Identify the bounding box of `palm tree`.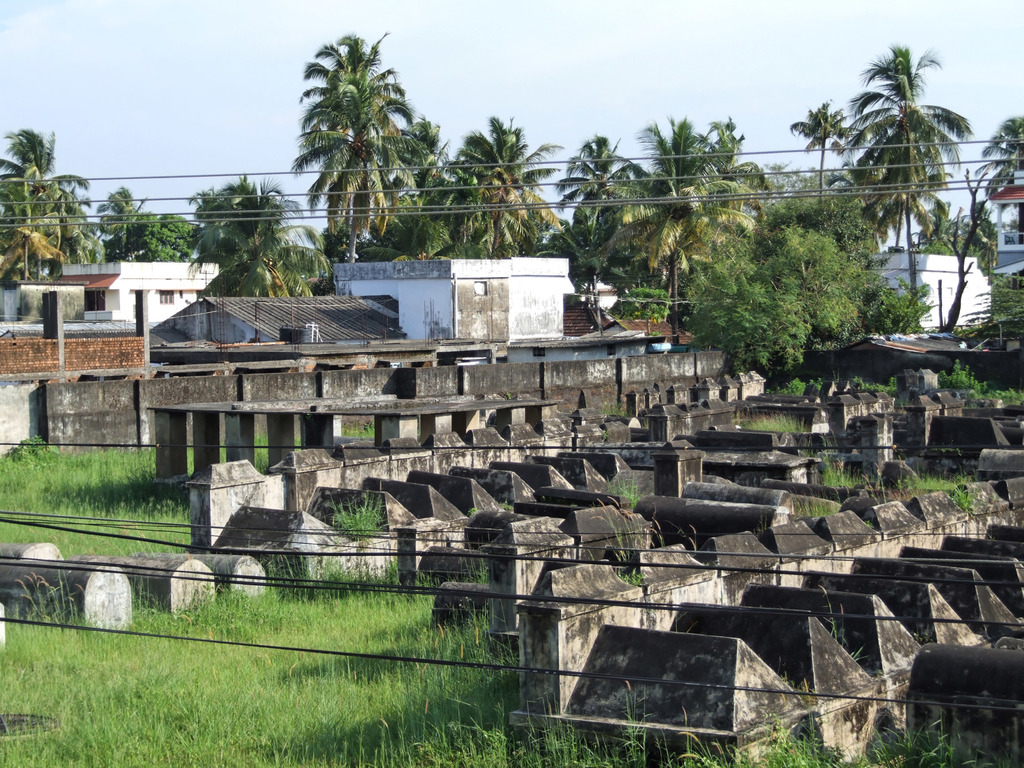
select_region(834, 60, 970, 333).
